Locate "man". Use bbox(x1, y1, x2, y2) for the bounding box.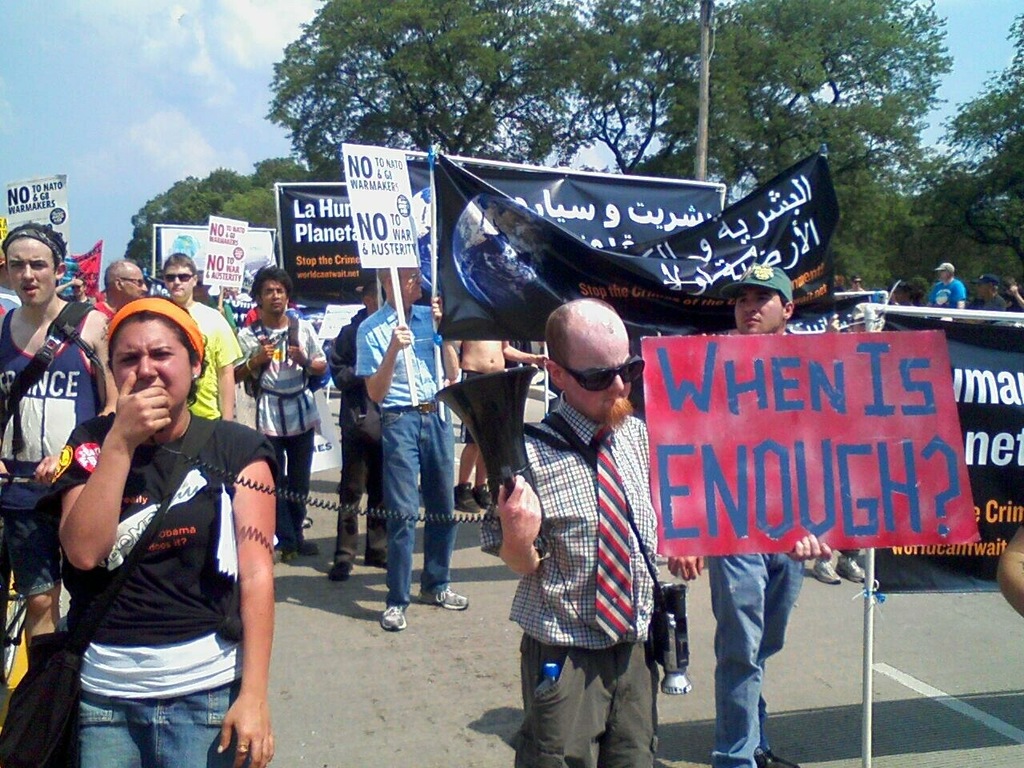
bbox(925, 261, 966, 307).
